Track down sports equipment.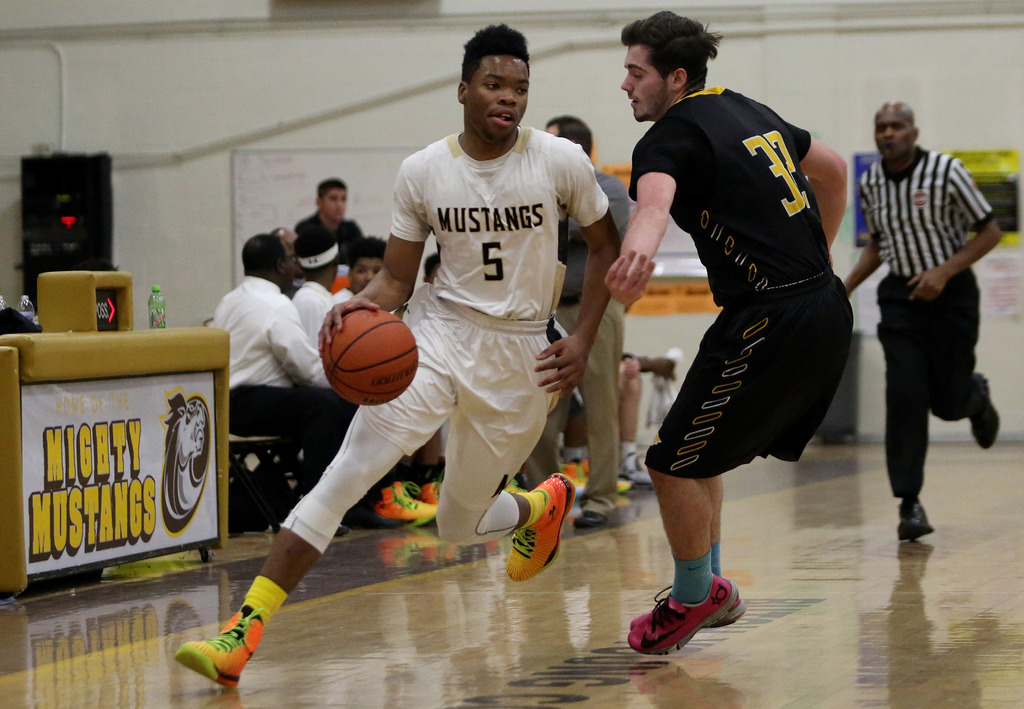
Tracked to <region>318, 307, 419, 405</region>.
